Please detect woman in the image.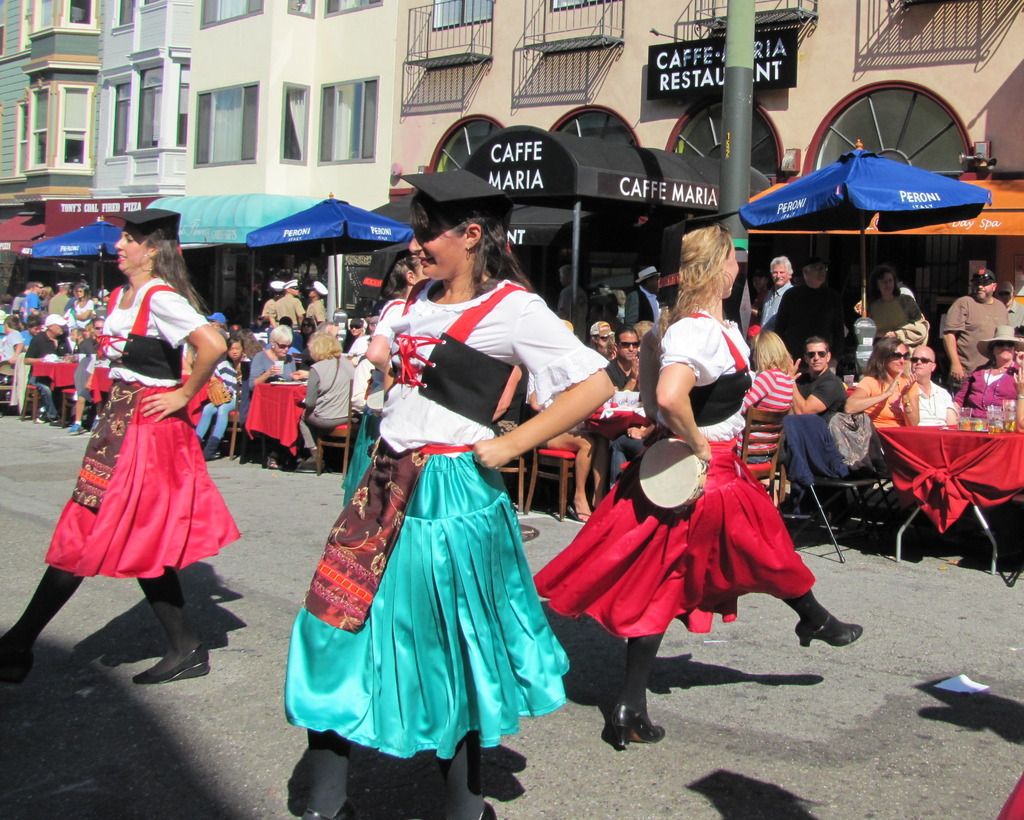
[740, 330, 796, 454].
